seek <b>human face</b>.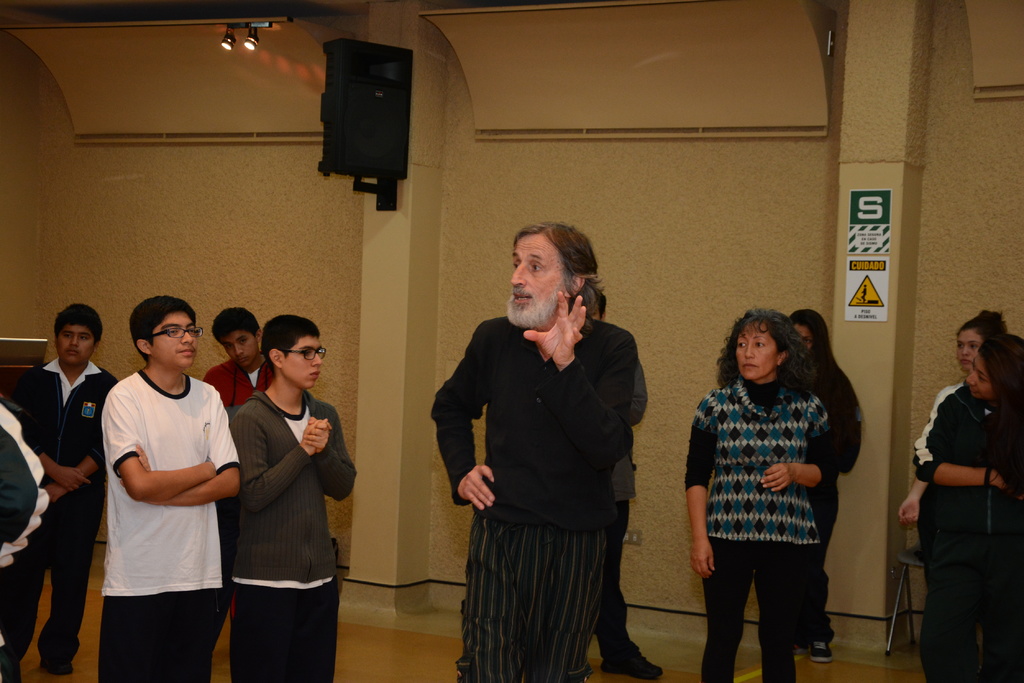
bbox=(155, 312, 197, 364).
